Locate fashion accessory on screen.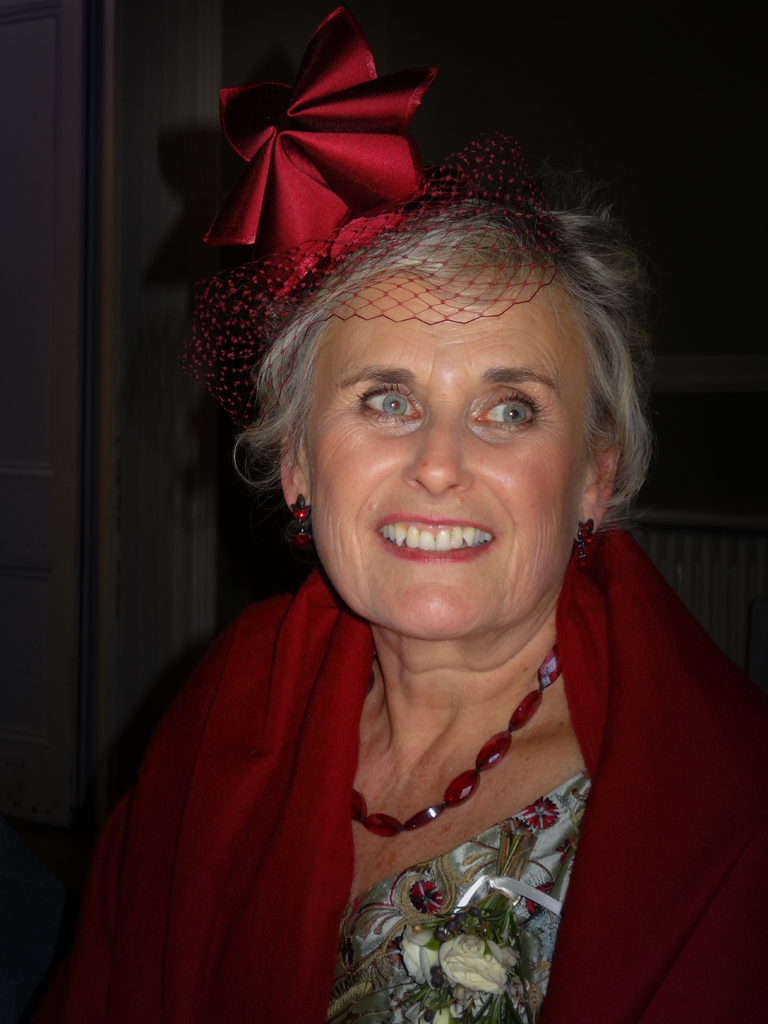
On screen at <region>345, 634, 565, 832</region>.
